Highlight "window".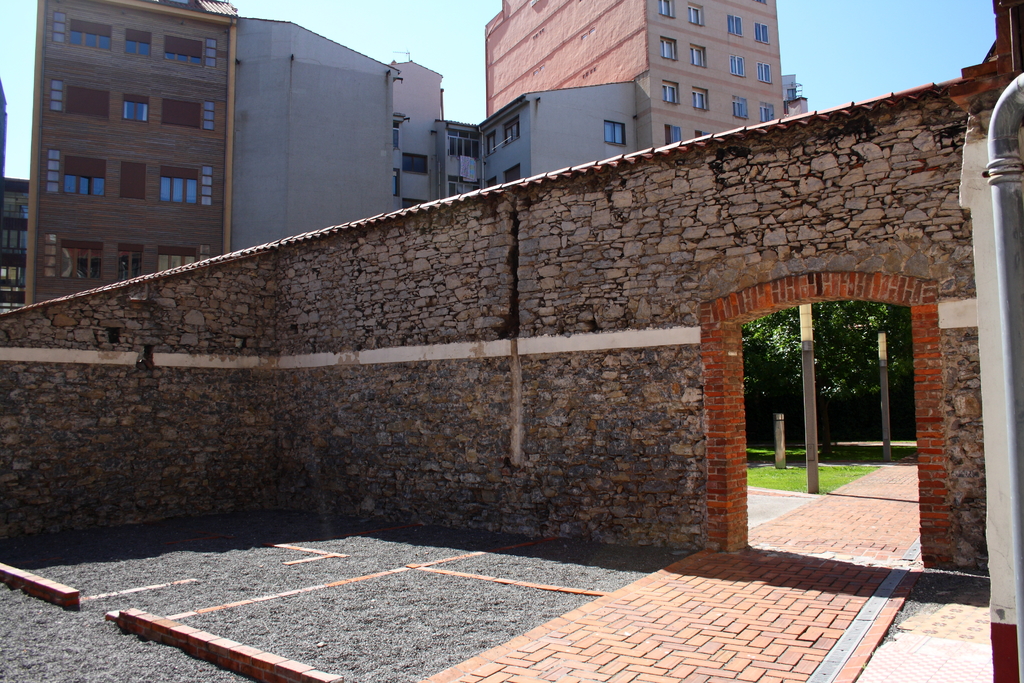
Highlighted region: (x1=66, y1=18, x2=113, y2=48).
